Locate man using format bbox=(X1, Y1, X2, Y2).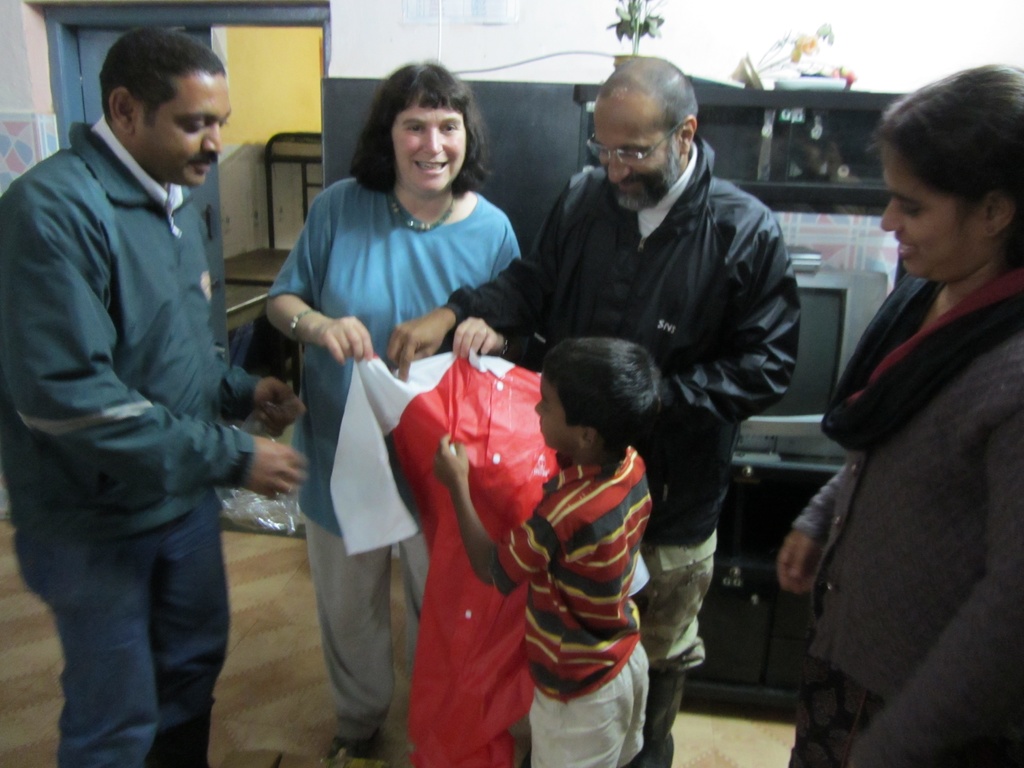
bbox=(0, 26, 308, 767).
